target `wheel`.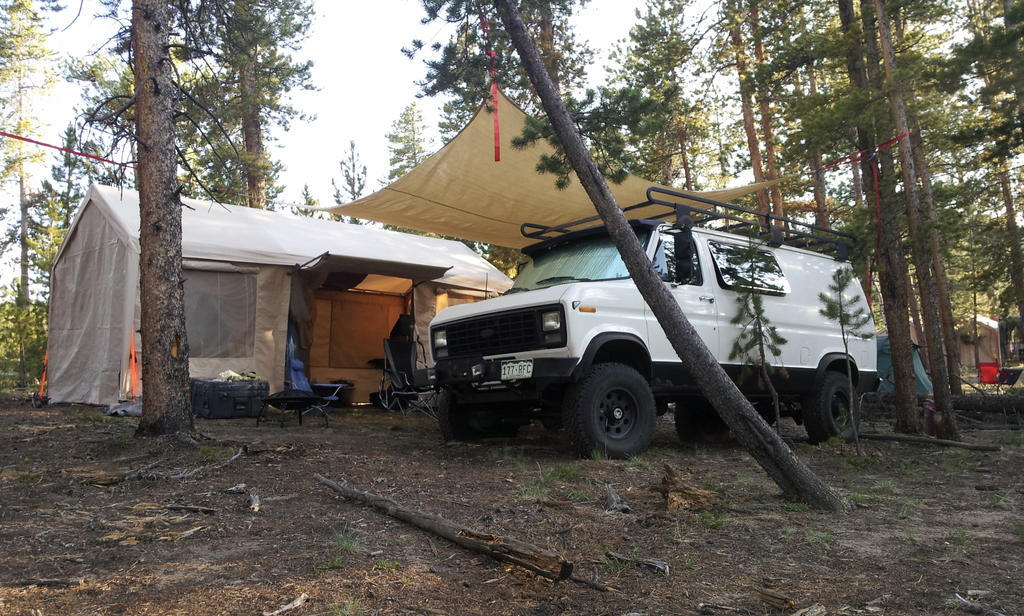
Target region: bbox=(804, 374, 858, 443).
